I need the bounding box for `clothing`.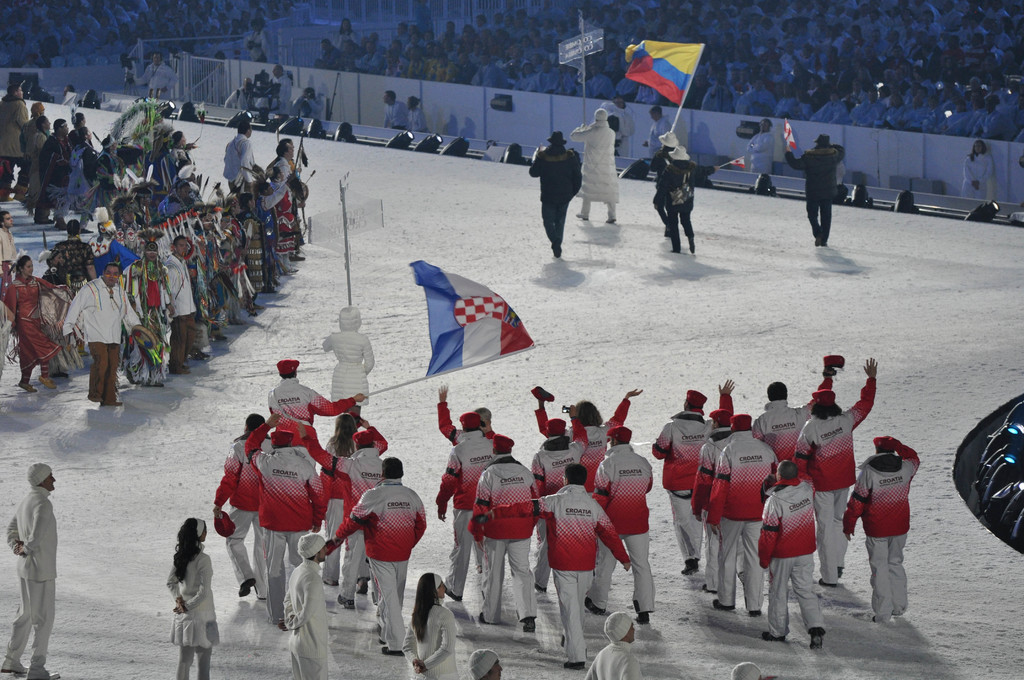
Here it is: pyautogui.locateOnScreen(170, 546, 222, 654).
